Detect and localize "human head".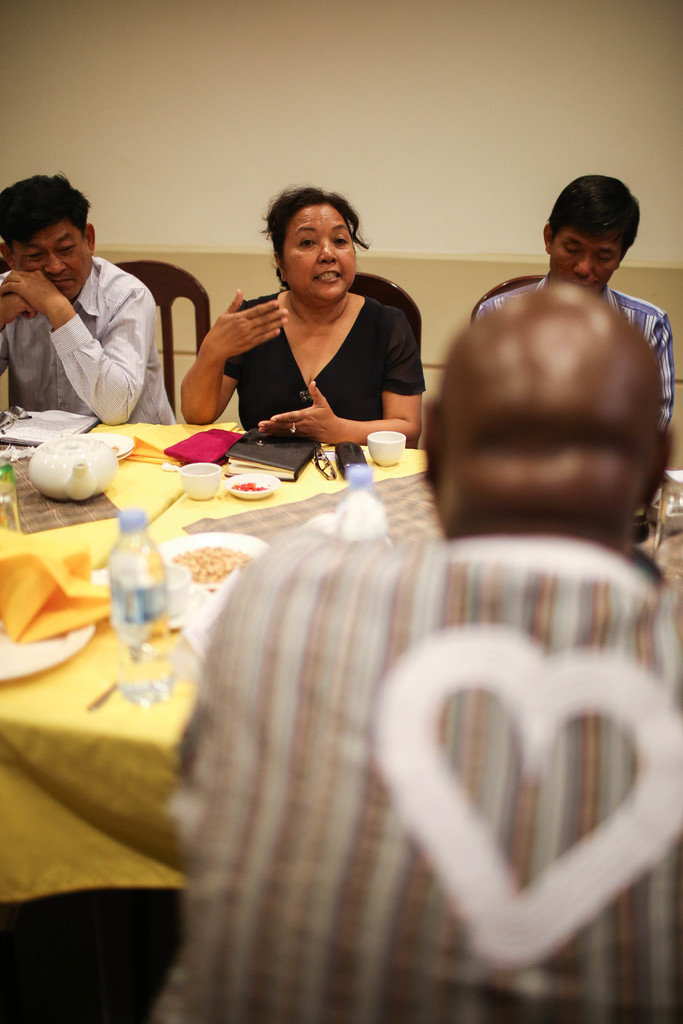
Localized at region(0, 169, 96, 300).
